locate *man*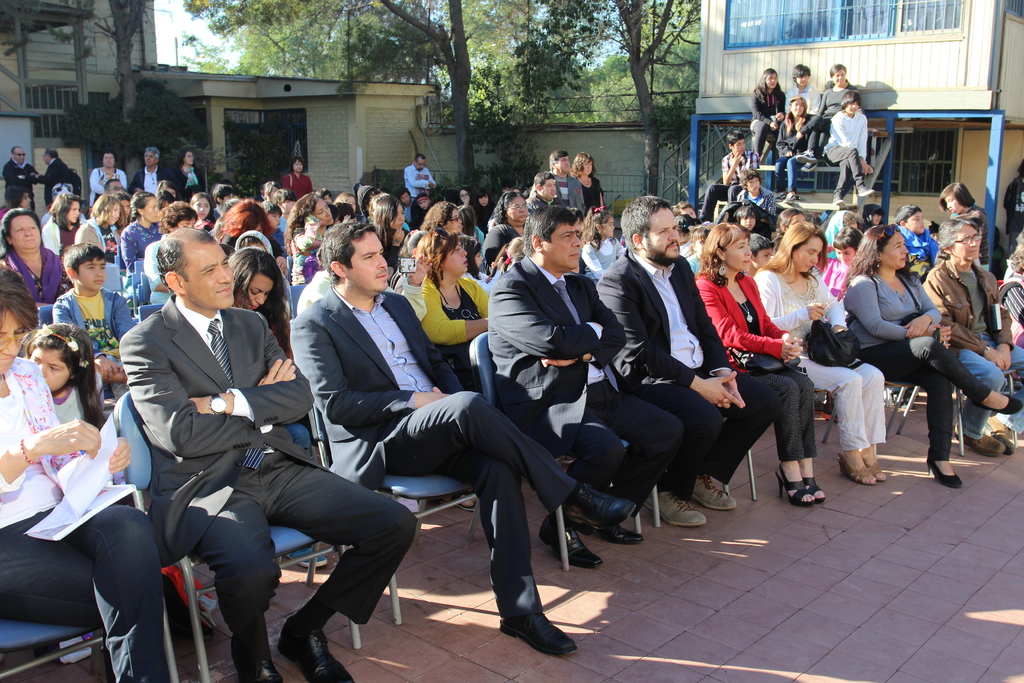
select_region(593, 195, 780, 527)
